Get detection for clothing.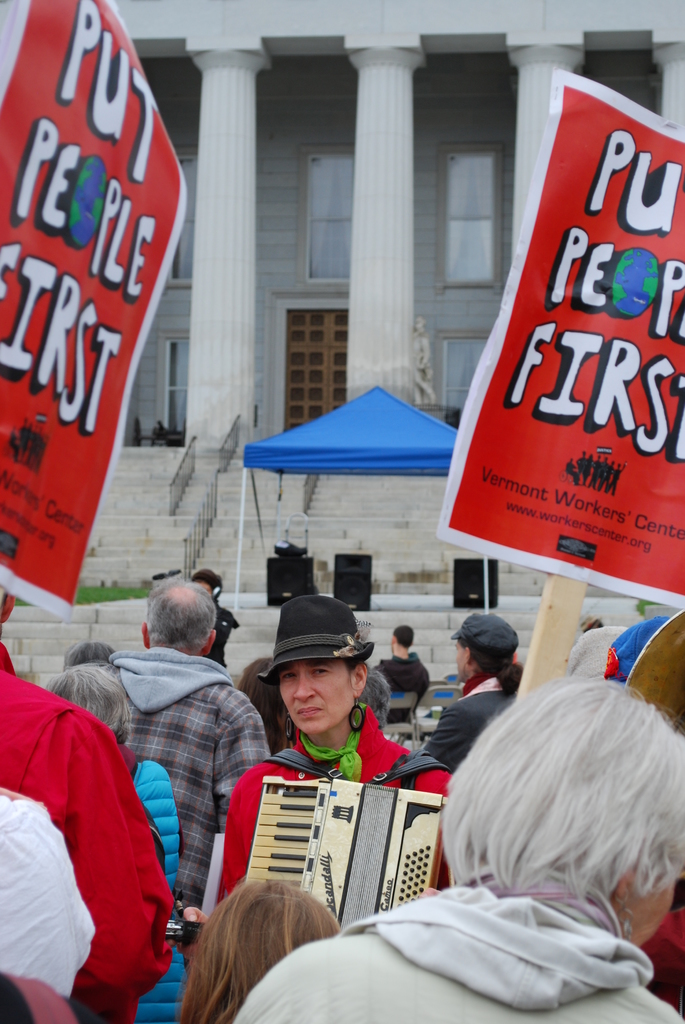
Detection: region(16, 652, 180, 1001).
